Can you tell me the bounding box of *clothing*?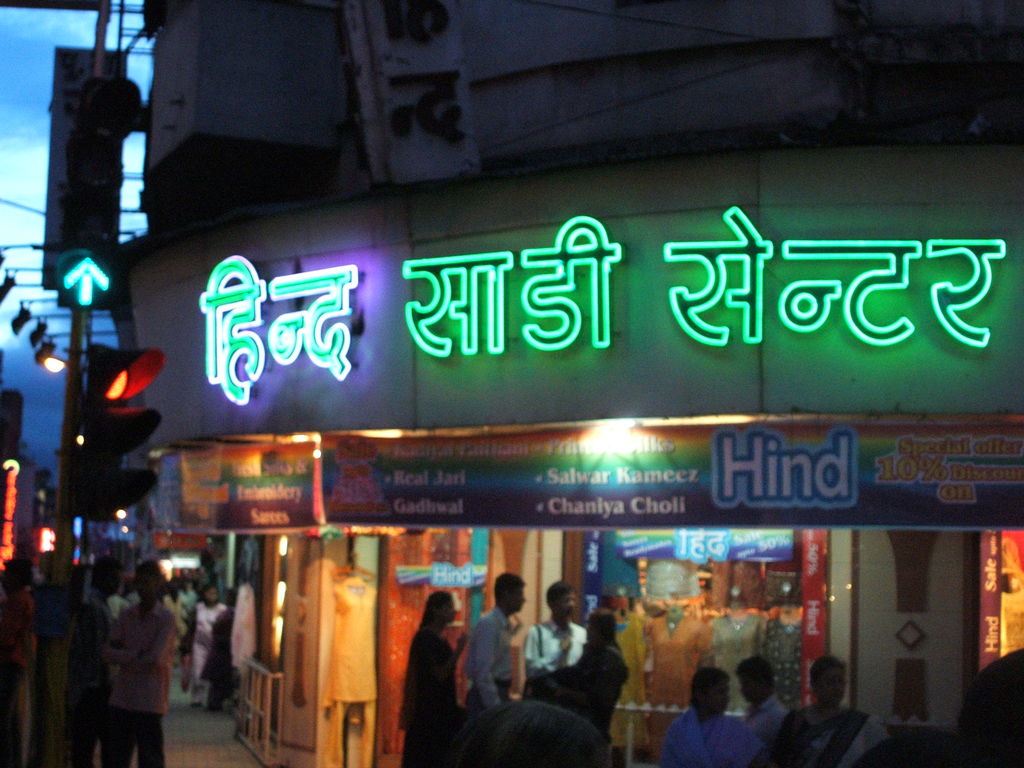
box=[526, 613, 588, 683].
